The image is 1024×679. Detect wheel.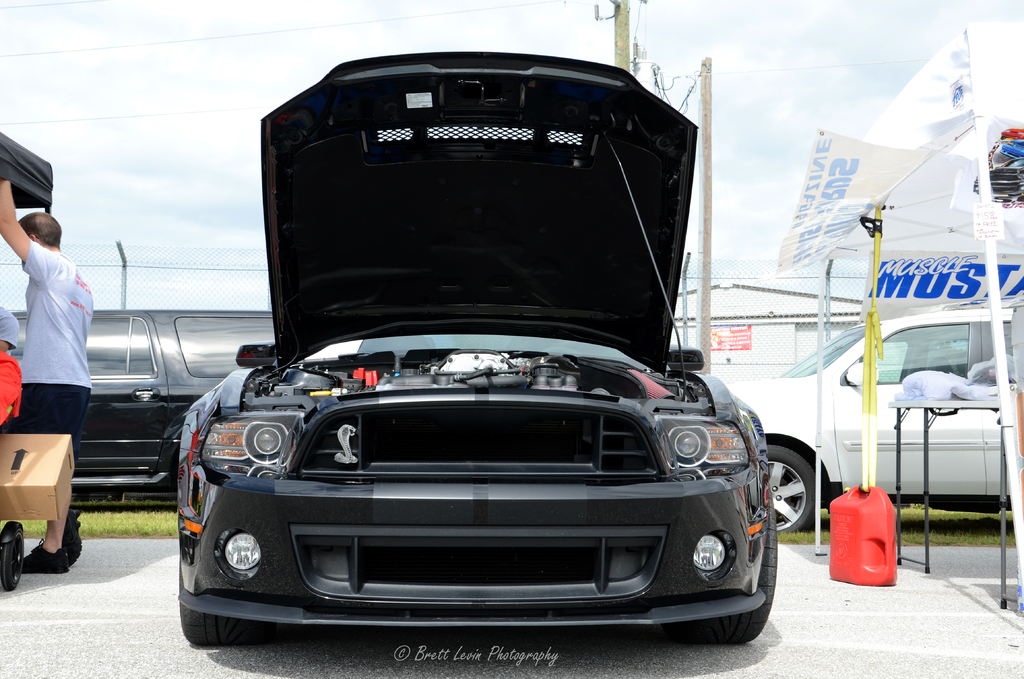
Detection: Rect(729, 503, 781, 634).
